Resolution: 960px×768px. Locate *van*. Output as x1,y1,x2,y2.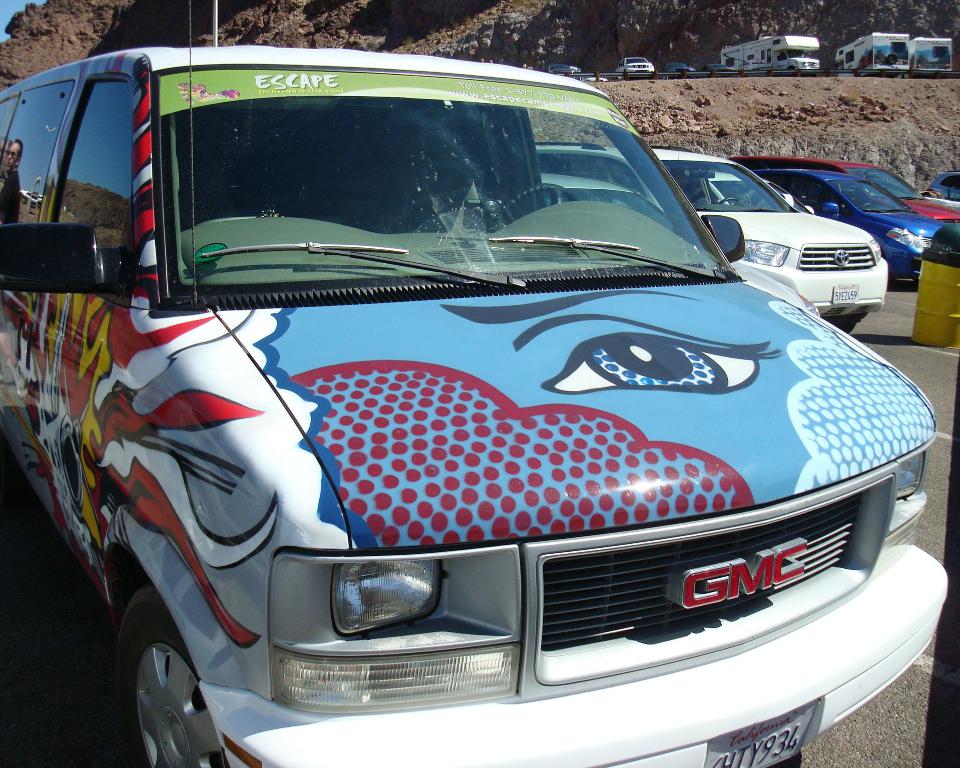
0,0,949,767.
